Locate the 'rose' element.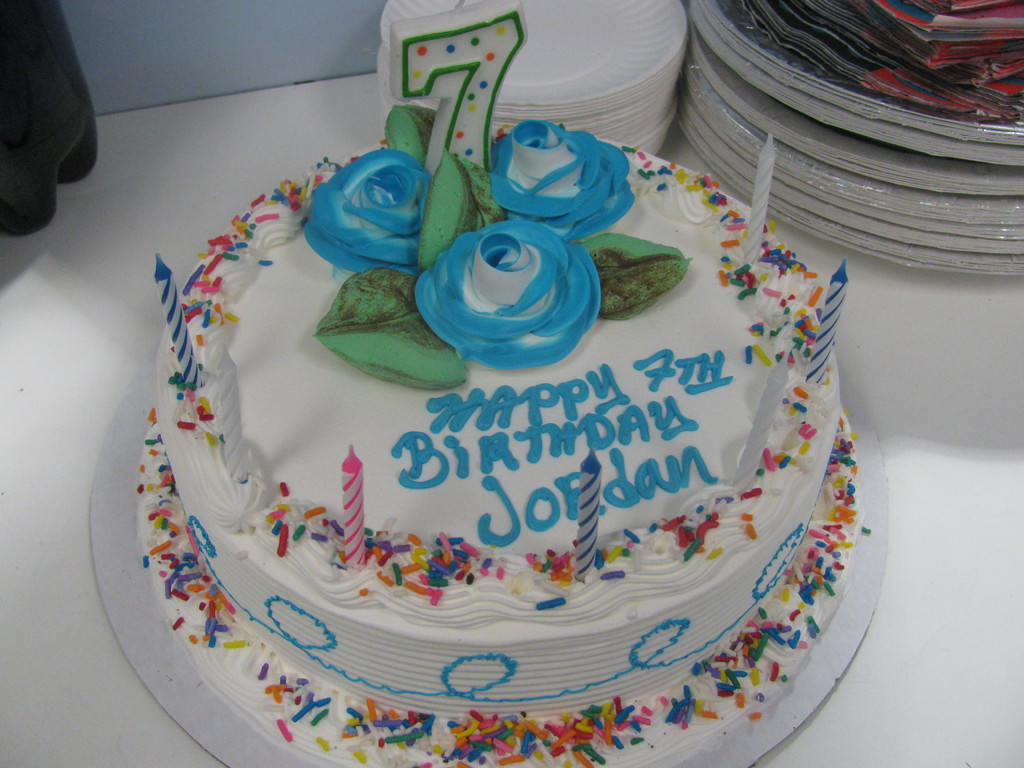
Element bbox: <box>417,220,599,373</box>.
